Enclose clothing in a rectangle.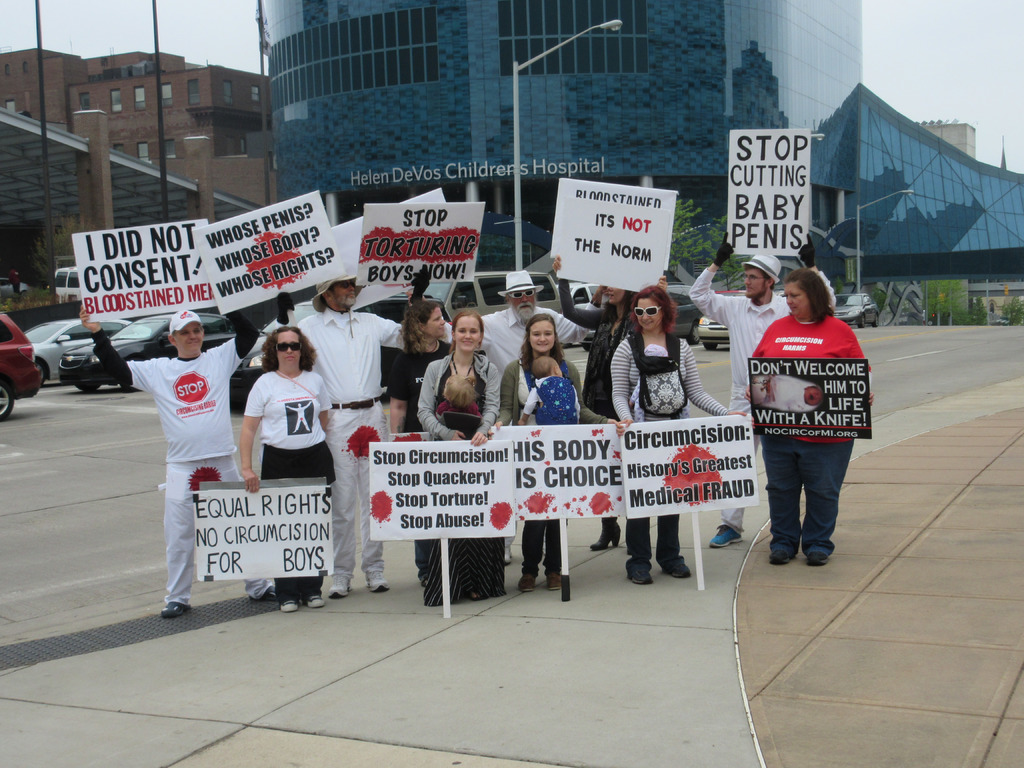
687,257,833,531.
